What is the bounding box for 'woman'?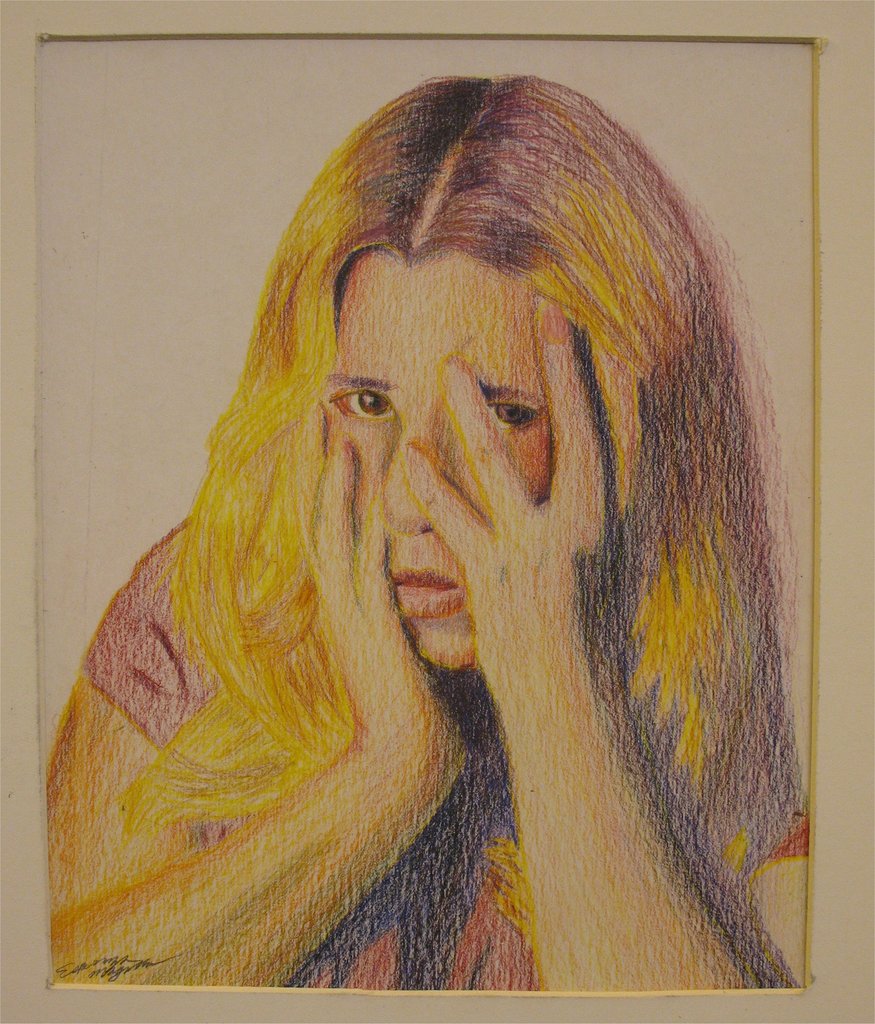
{"x1": 0, "y1": 26, "x2": 874, "y2": 968}.
